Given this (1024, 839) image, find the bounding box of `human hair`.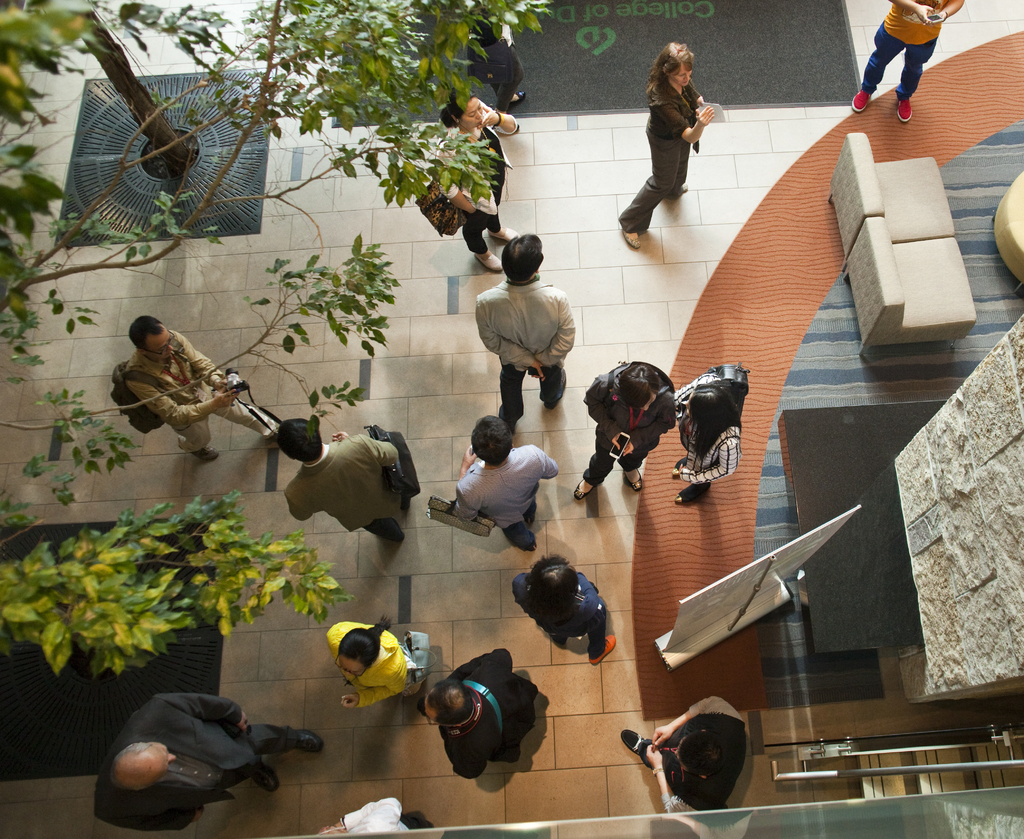
505,235,545,283.
